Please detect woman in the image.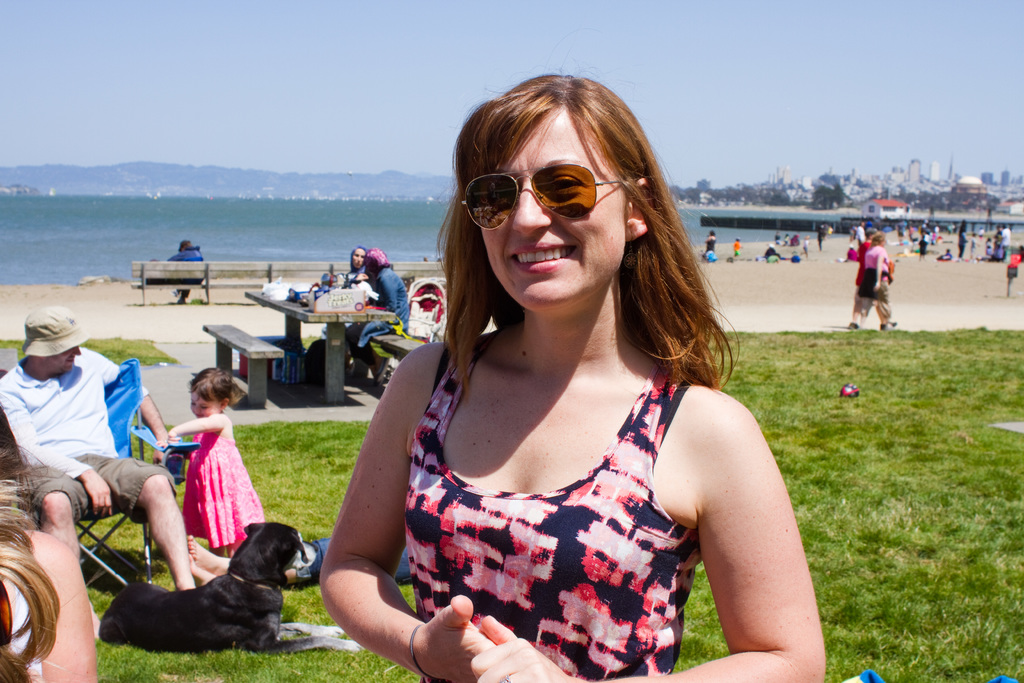
[847, 230, 899, 331].
